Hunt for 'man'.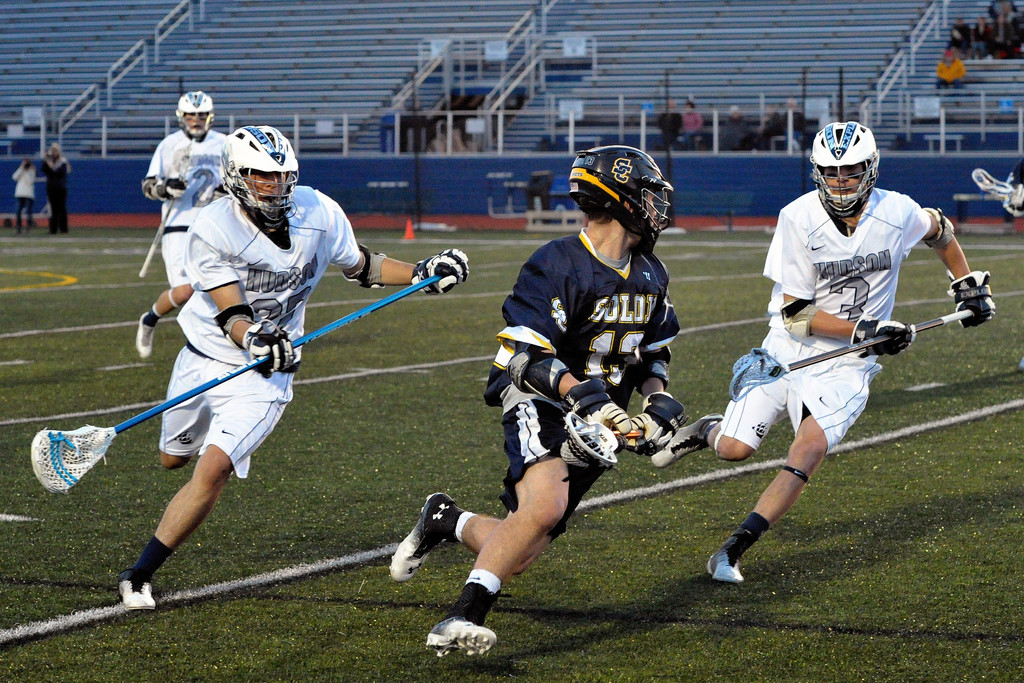
Hunted down at region(43, 140, 79, 241).
